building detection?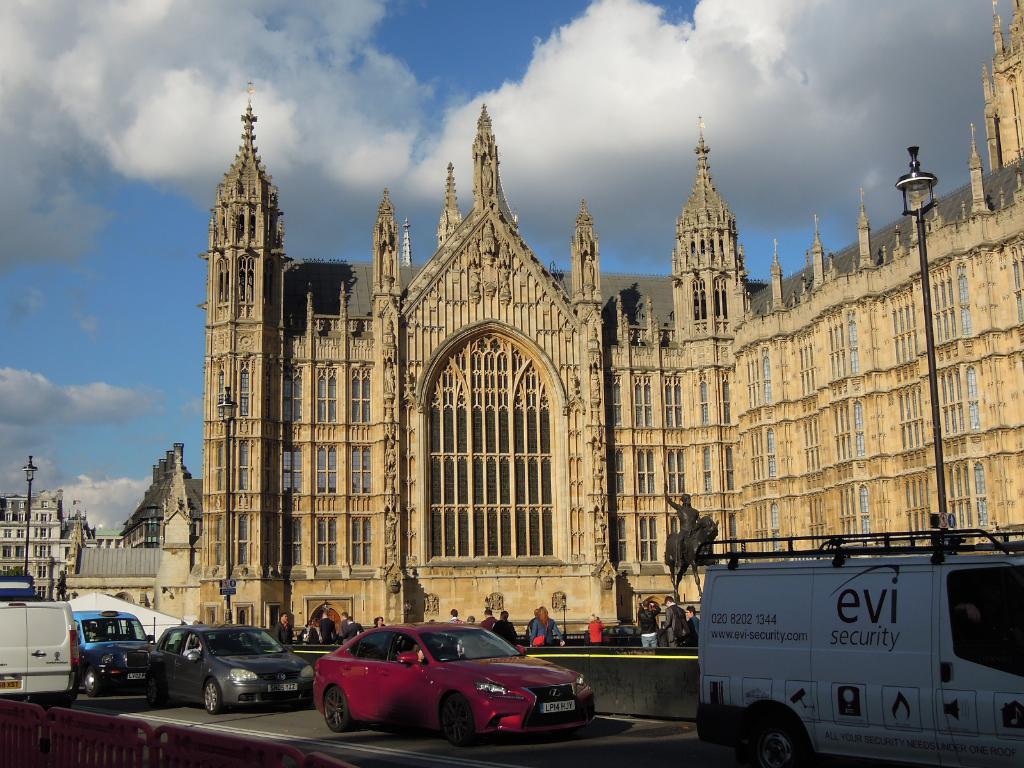
detection(63, 452, 200, 626)
